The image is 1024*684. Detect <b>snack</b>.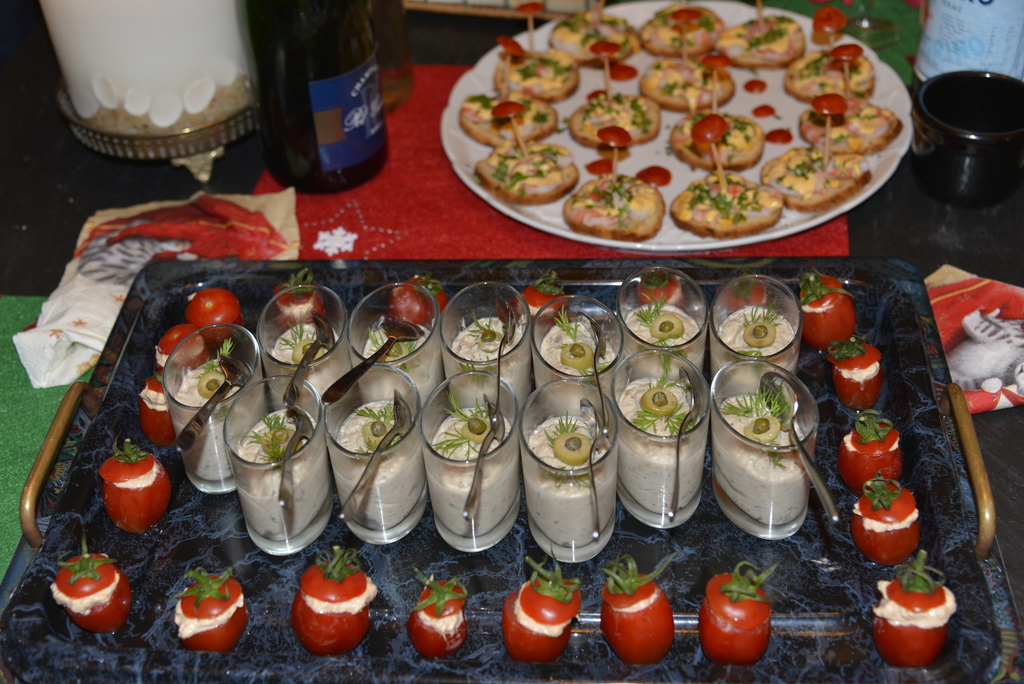
Detection: region(611, 556, 676, 669).
